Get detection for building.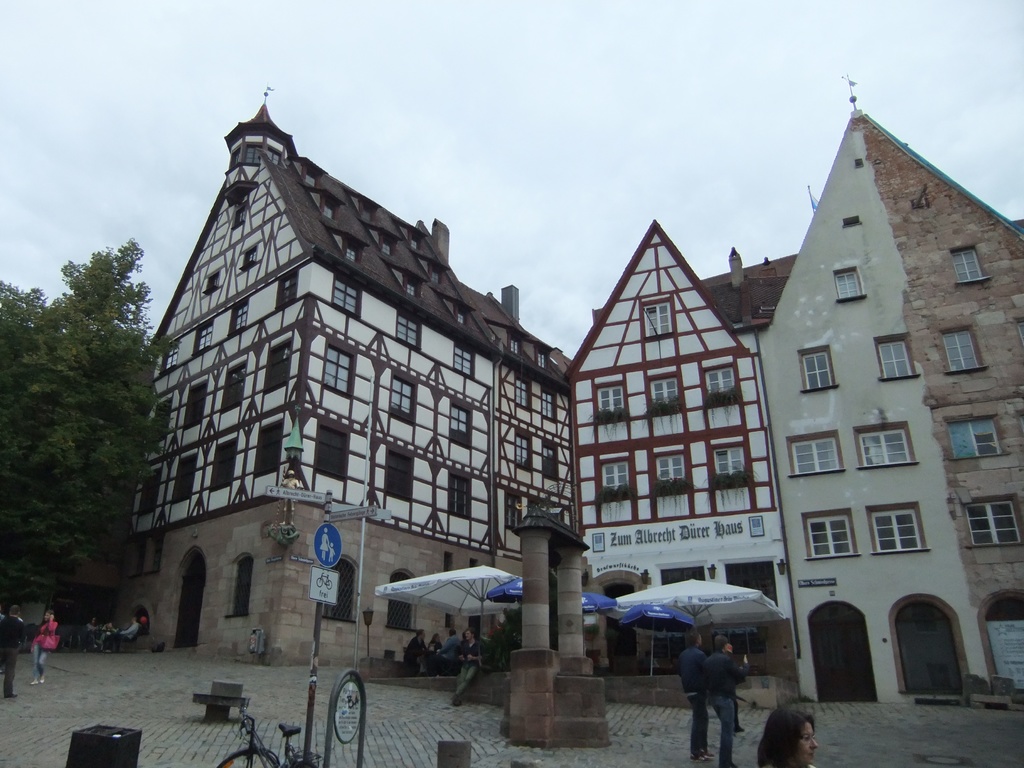
Detection: (746,84,1020,716).
